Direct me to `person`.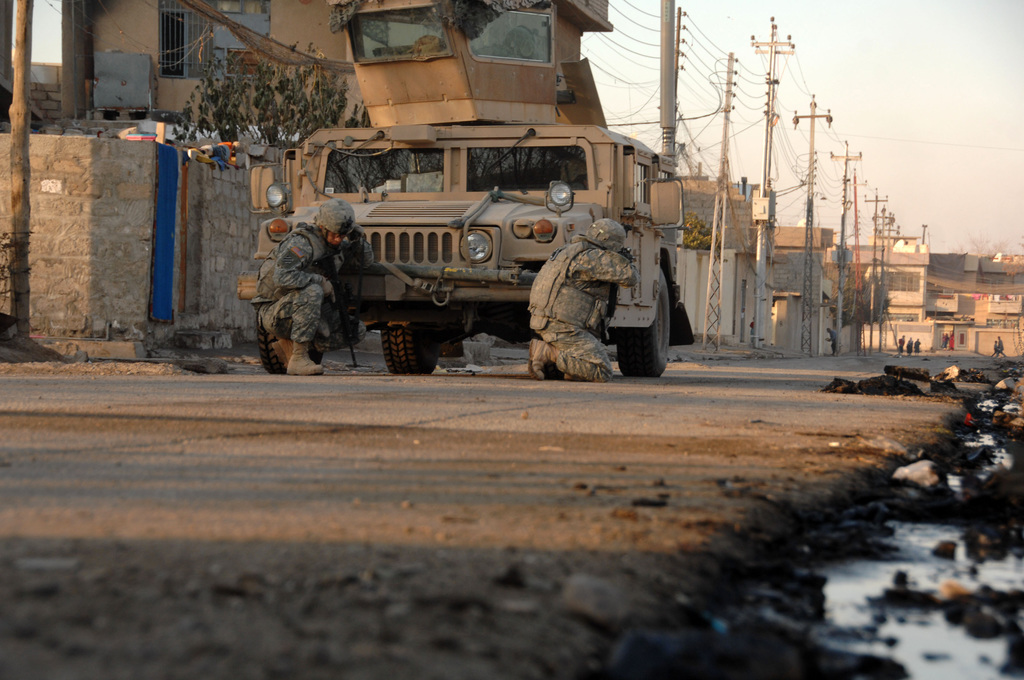
Direction: box=[993, 336, 1006, 358].
